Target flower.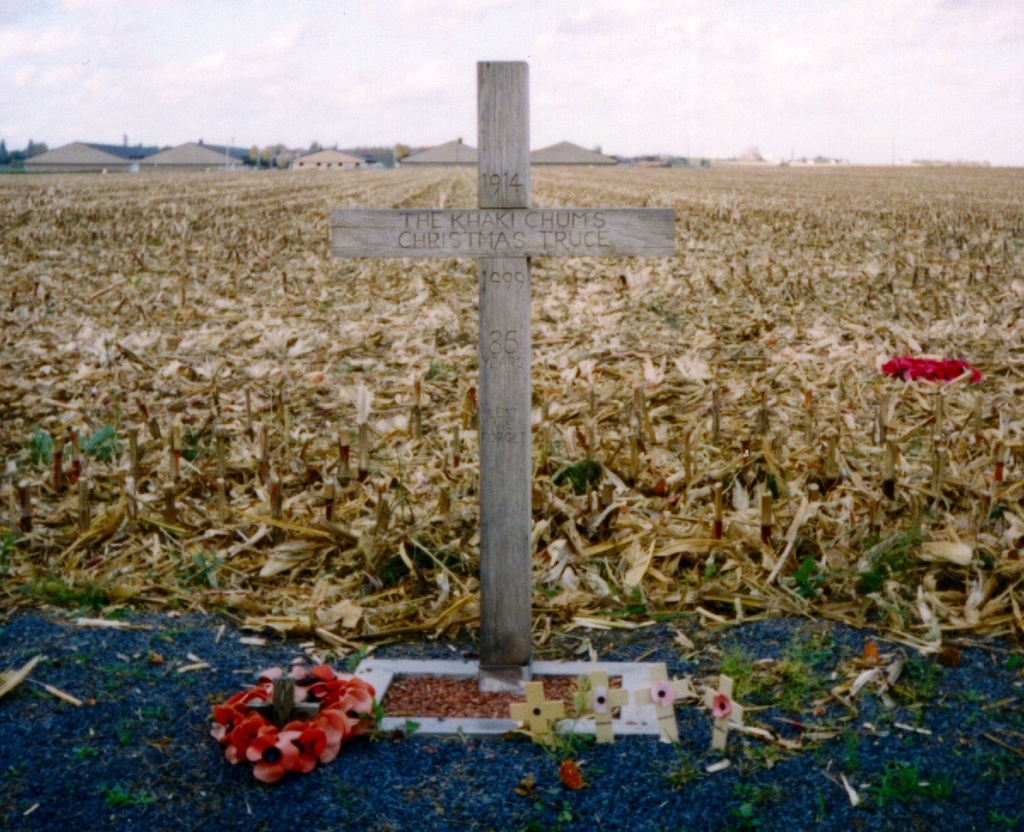
Target region: bbox=(706, 690, 734, 722).
